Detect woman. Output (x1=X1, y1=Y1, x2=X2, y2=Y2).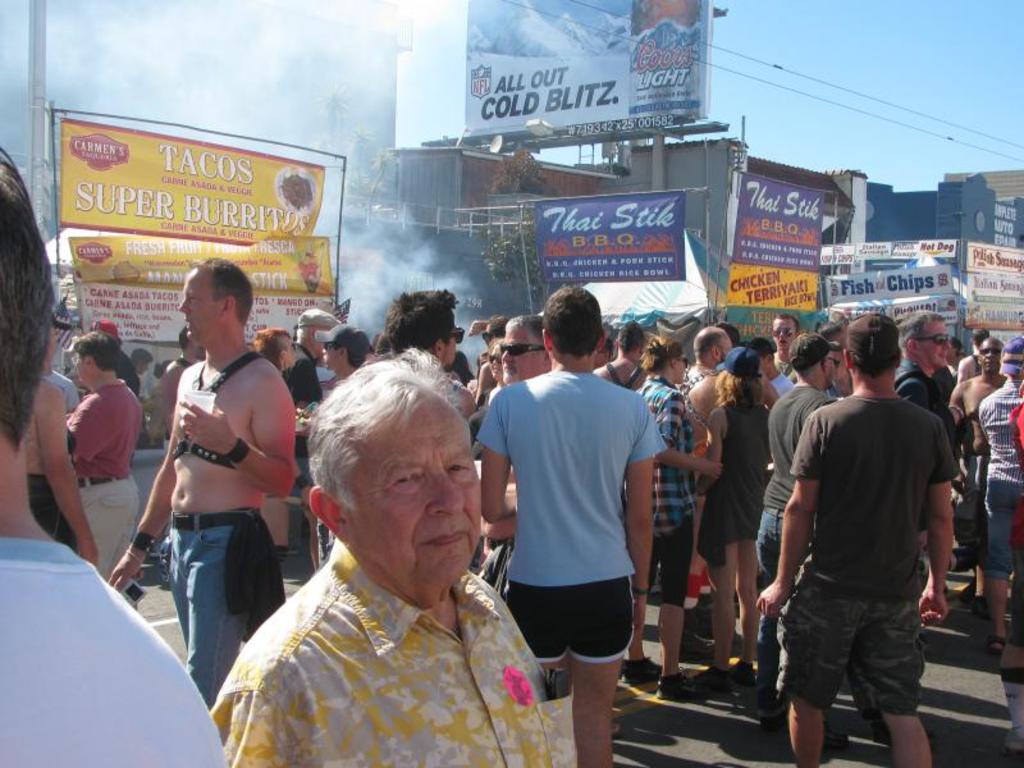
(x1=467, y1=337, x2=531, y2=457).
